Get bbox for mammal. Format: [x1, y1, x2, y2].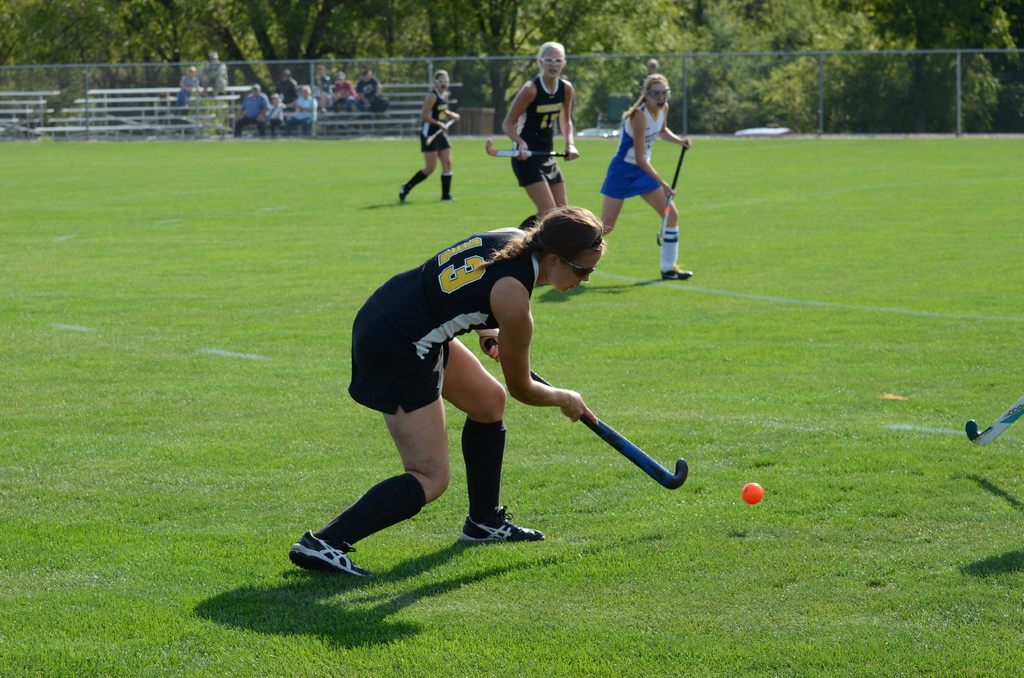
[643, 55, 658, 75].
